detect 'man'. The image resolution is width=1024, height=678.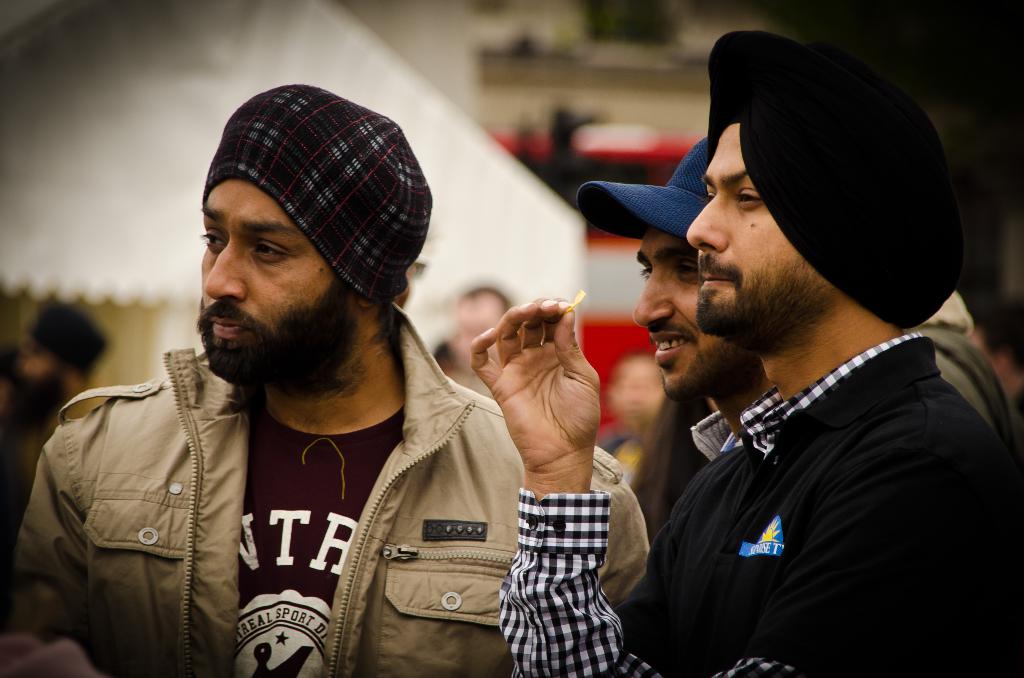
BBox(469, 29, 1023, 677).
